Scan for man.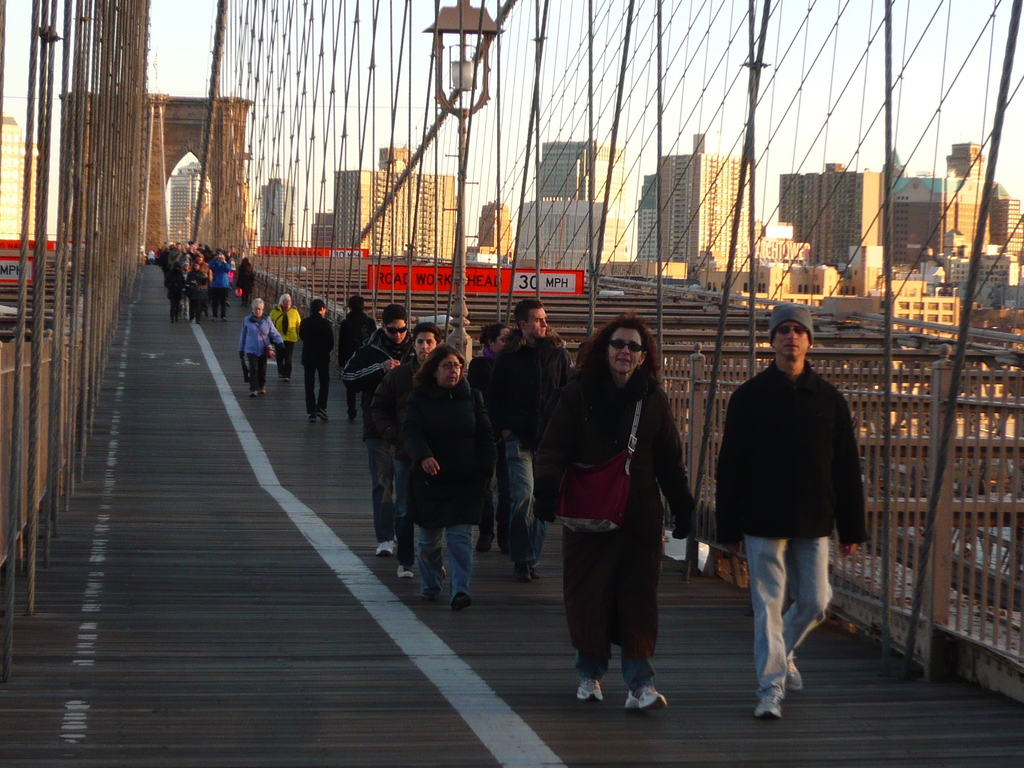
Scan result: (left=297, top=298, right=337, bottom=421).
